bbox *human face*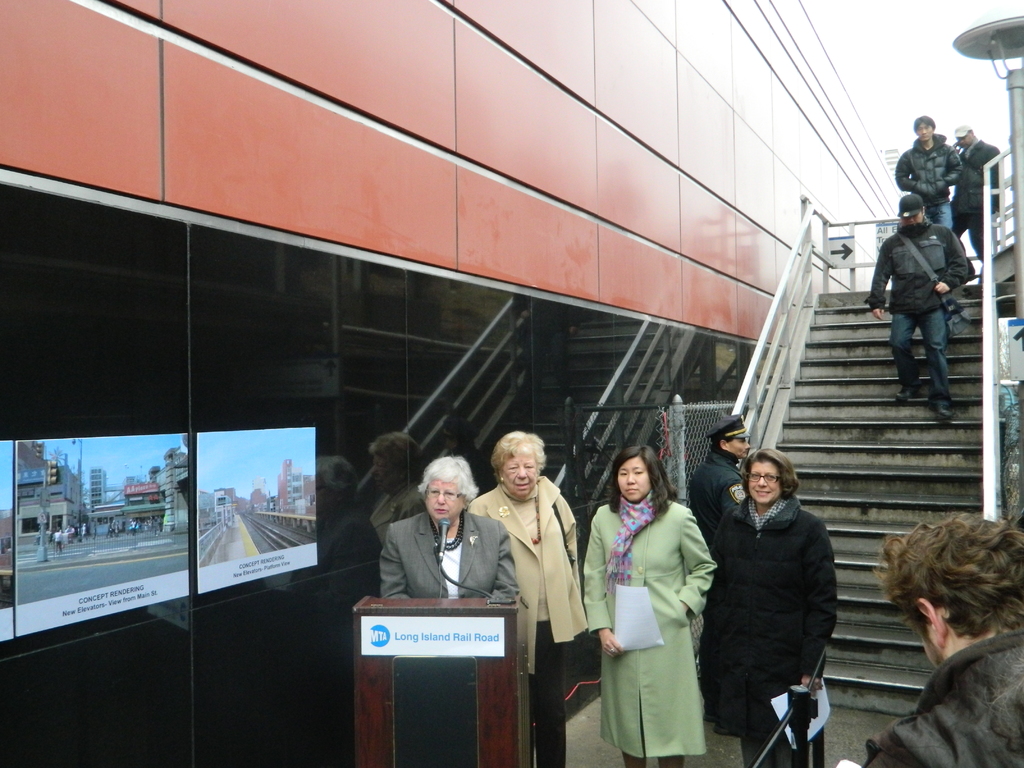
Rect(750, 458, 783, 505)
